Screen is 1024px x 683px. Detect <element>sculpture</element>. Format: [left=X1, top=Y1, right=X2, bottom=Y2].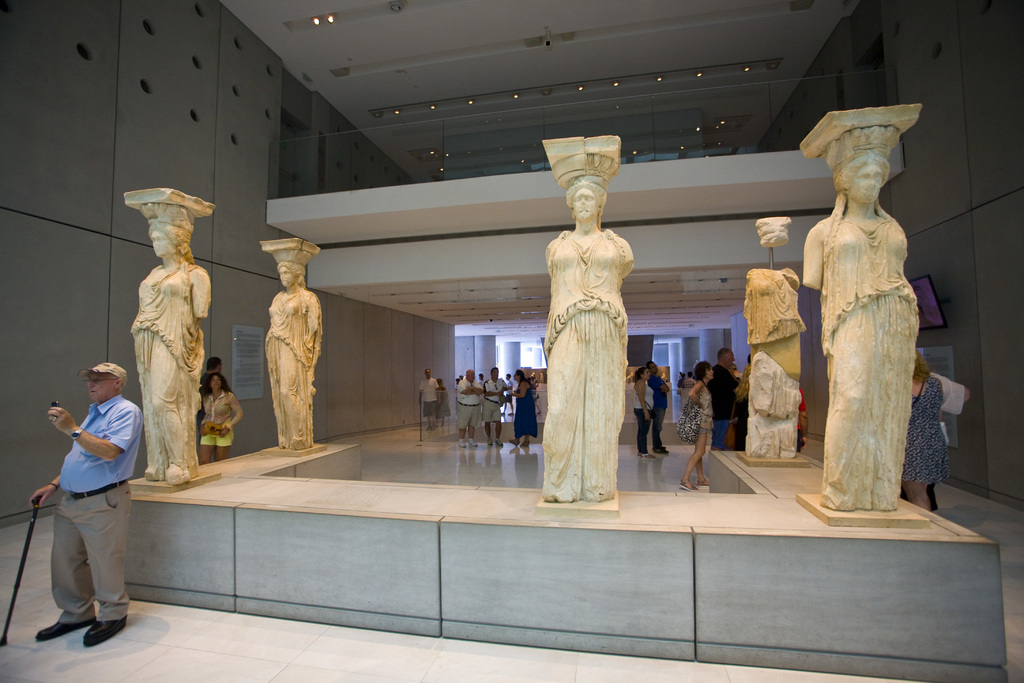
[left=538, top=132, right=650, bottom=523].
